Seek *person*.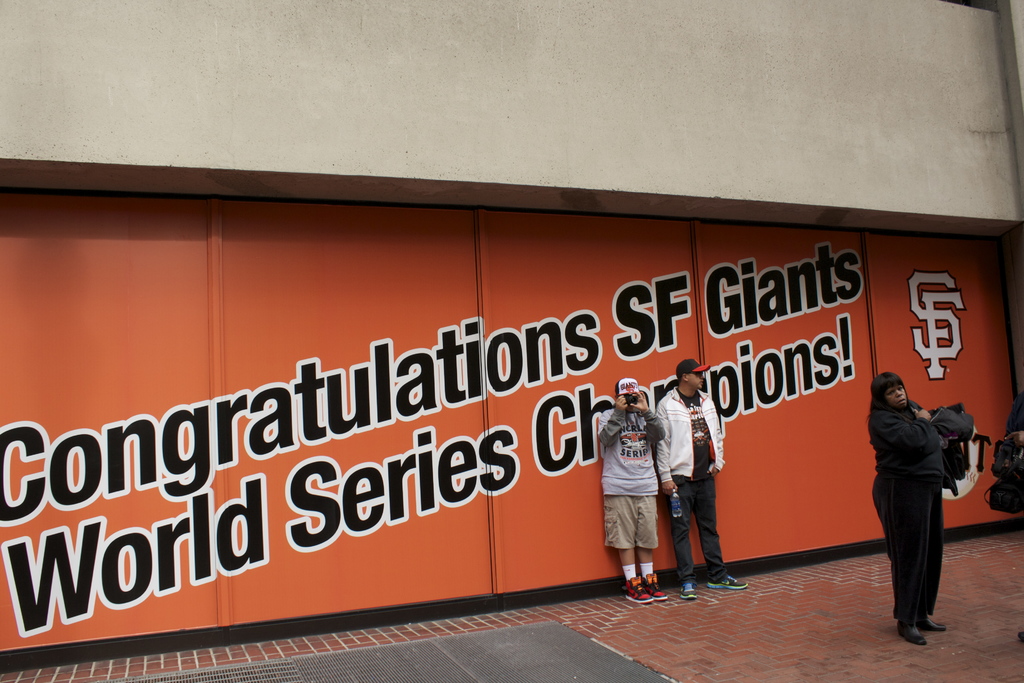
detection(652, 359, 751, 601).
